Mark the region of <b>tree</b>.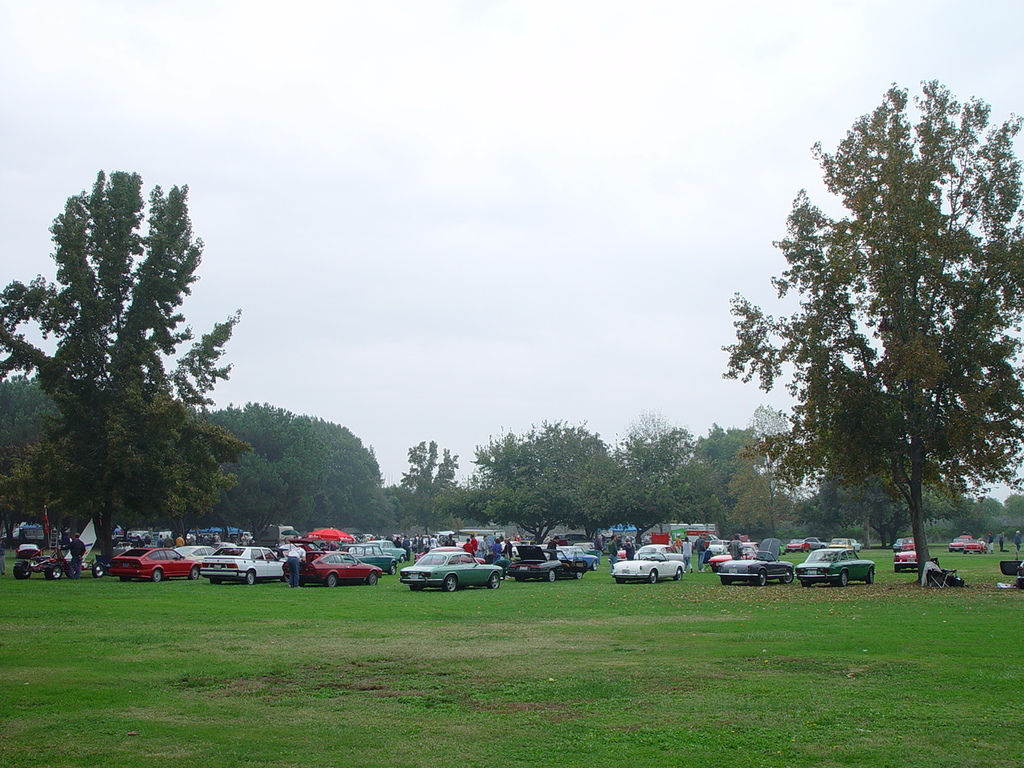
Region: left=810, top=464, right=971, bottom=556.
